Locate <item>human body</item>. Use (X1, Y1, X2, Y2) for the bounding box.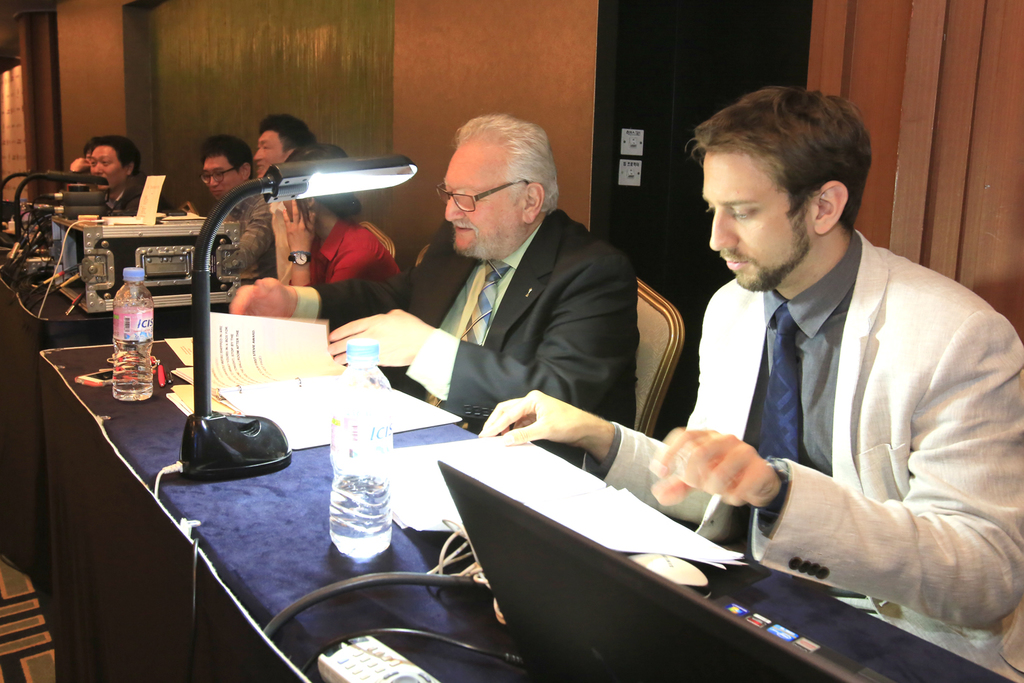
(479, 83, 1023, 682).
